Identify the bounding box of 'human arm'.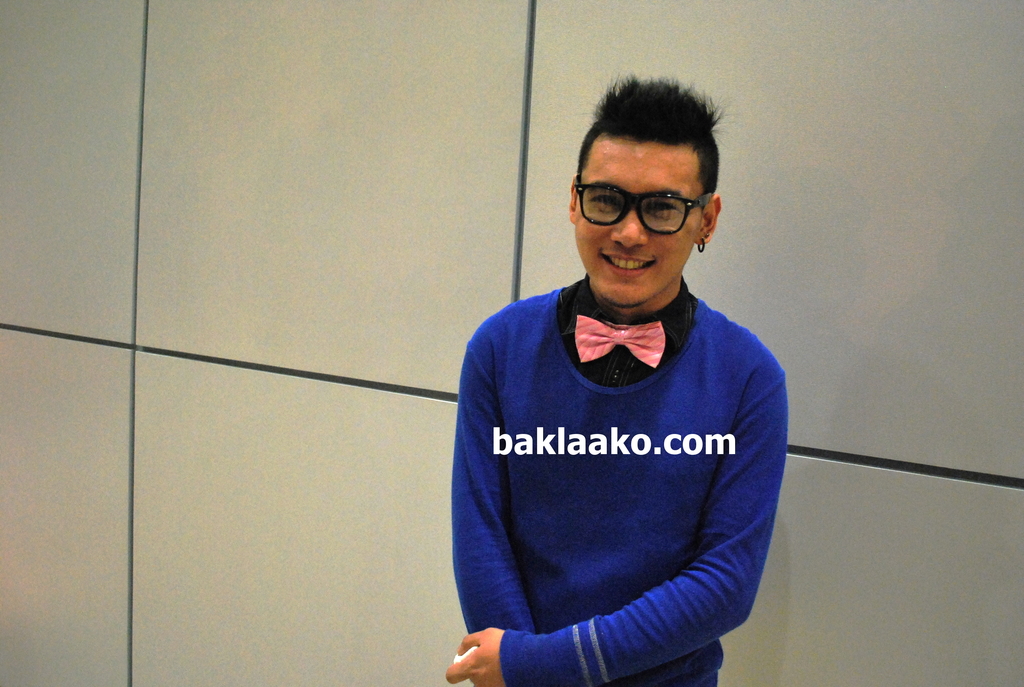
crop(433, 333, 796, 686).
